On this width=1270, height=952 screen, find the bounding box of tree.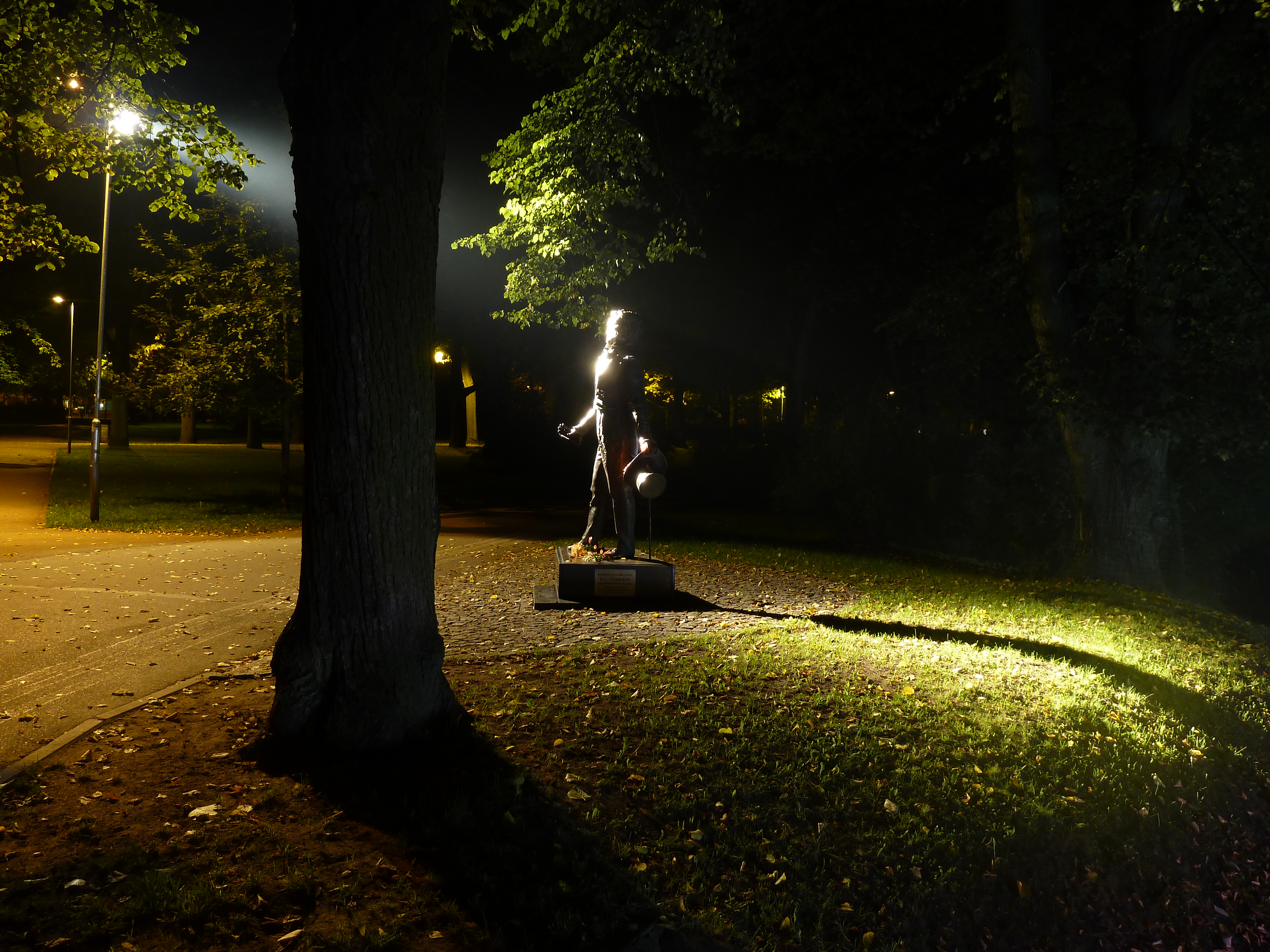
Bounding box: locate(322, 0, 403, 186).
